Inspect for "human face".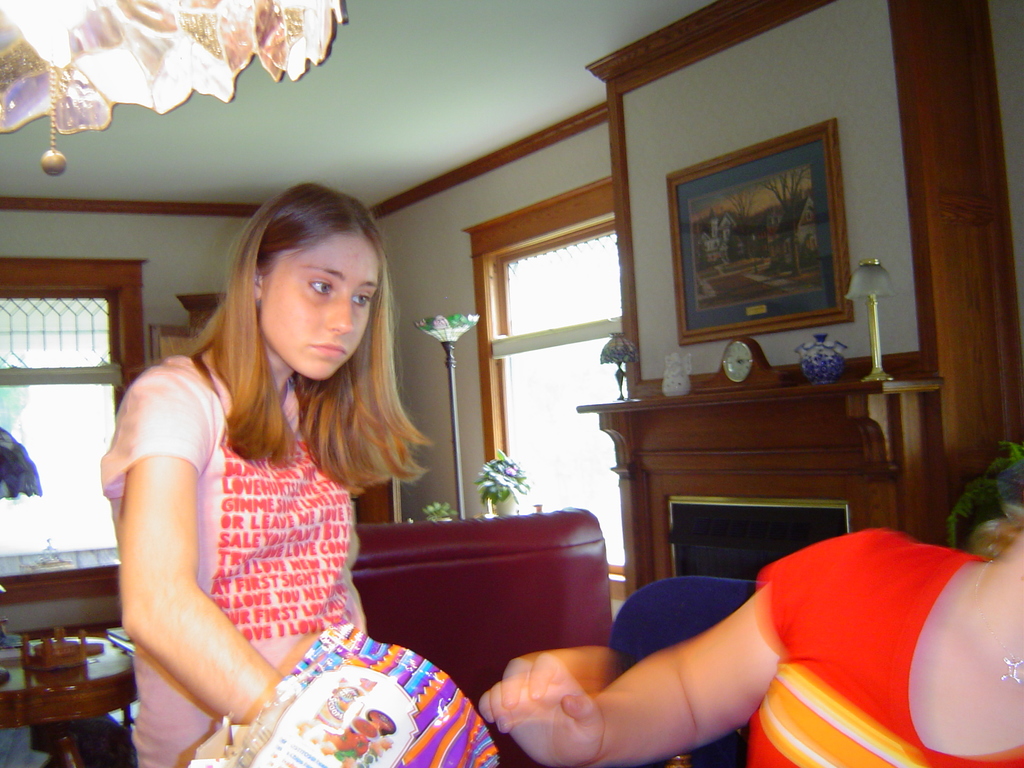
Inspection: bbox=(262, 227, 380, 379).
